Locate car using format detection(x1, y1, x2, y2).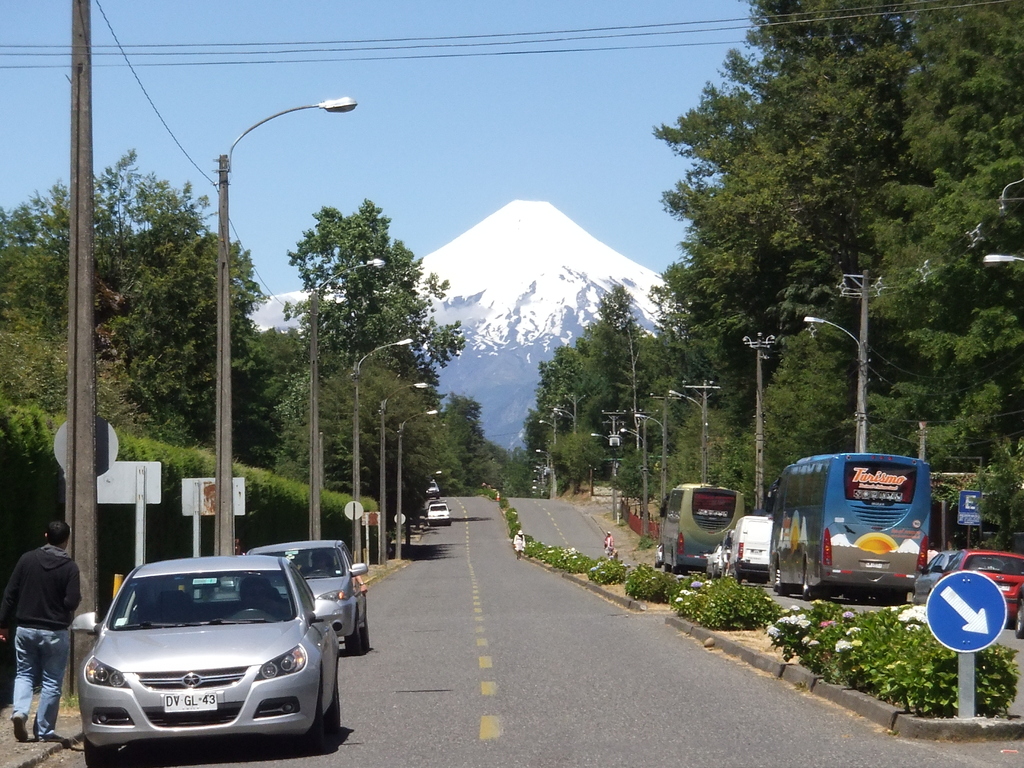
detection(65, 557, 348, 753).
